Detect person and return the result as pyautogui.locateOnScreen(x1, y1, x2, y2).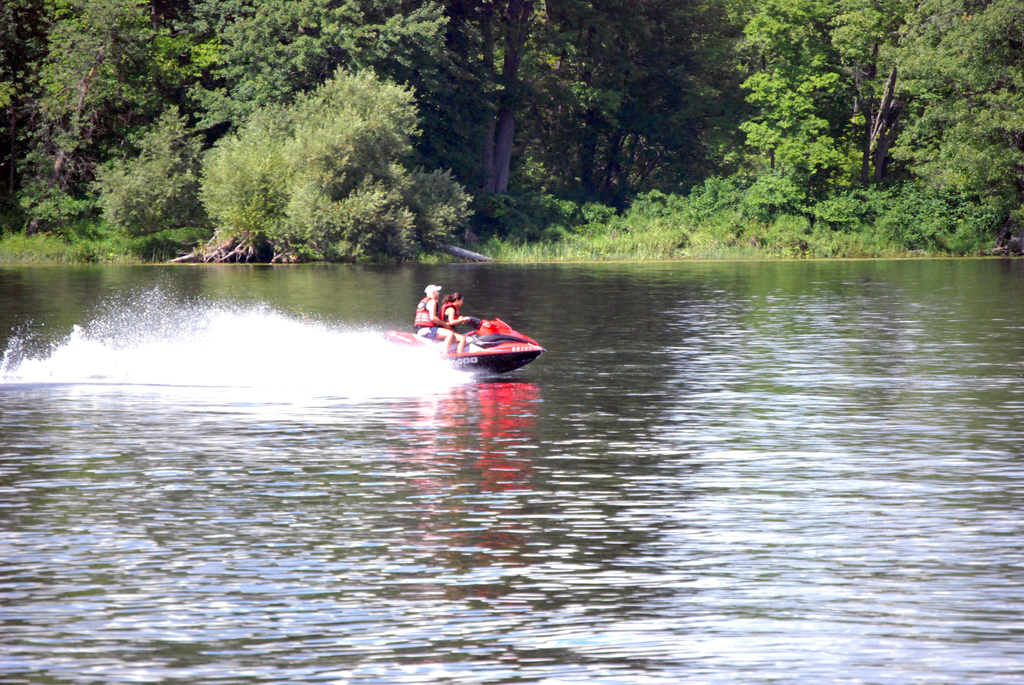
pyautogui.locateOnScreen(443, 292, 477, 322).
